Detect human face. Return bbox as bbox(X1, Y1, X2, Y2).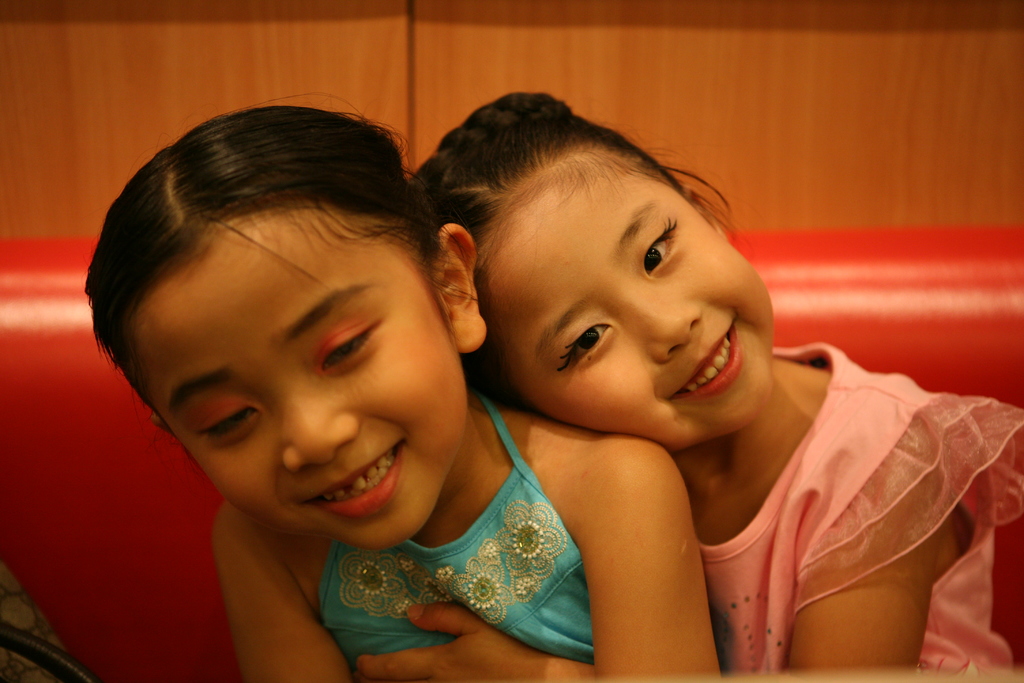
bbox(122, 194, 472, 559).
